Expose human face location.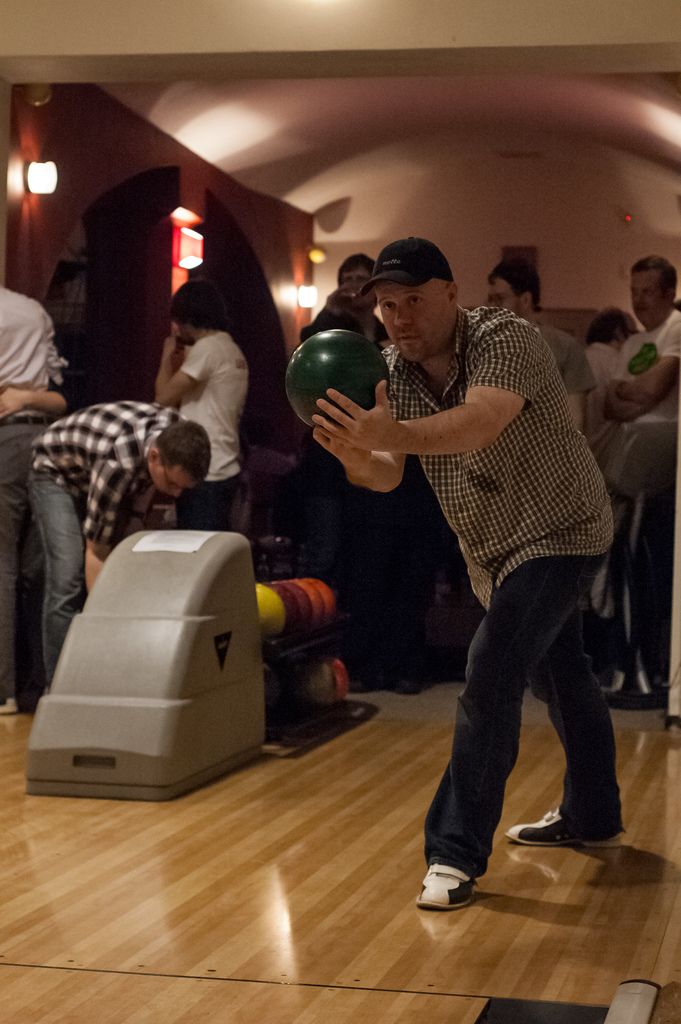
Exposed at <bbox>338, 269, 373, 307</bbox>.
